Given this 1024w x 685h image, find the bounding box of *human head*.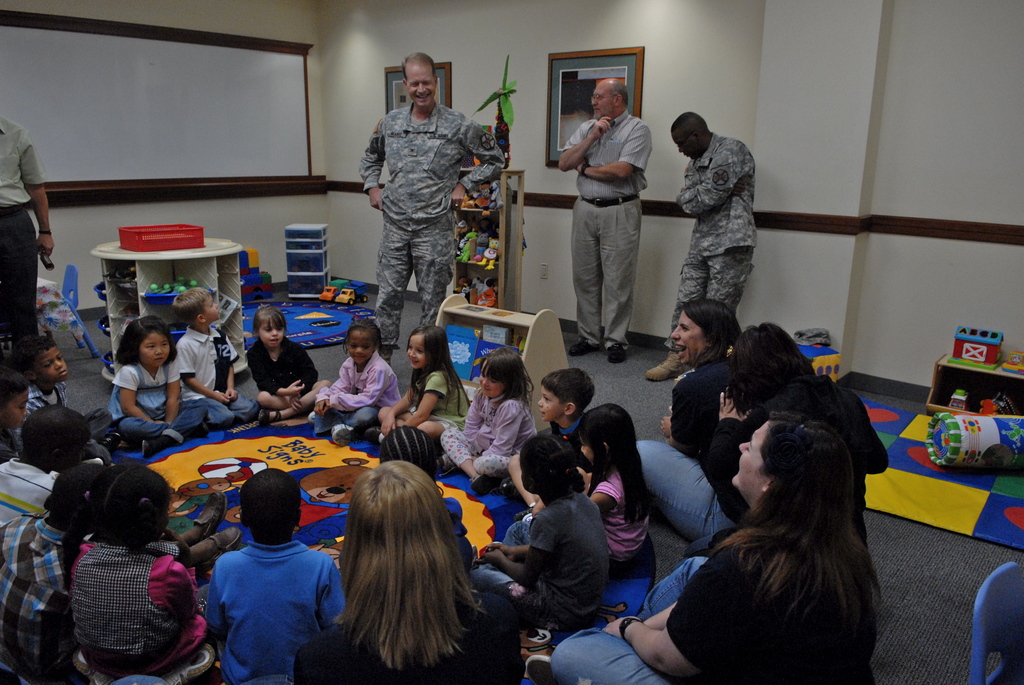
[672,299,739,366].
